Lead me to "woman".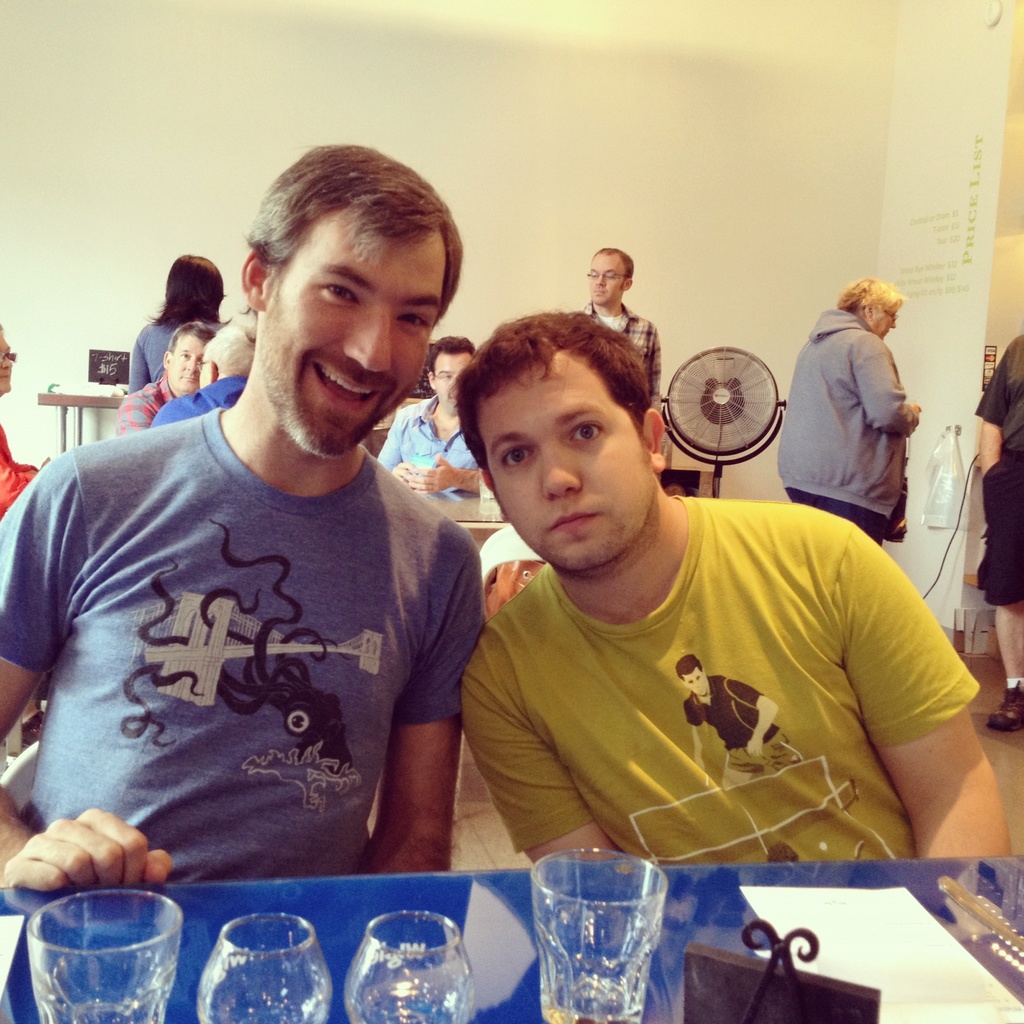
Lead to box=[791, 270, 943, 575].
